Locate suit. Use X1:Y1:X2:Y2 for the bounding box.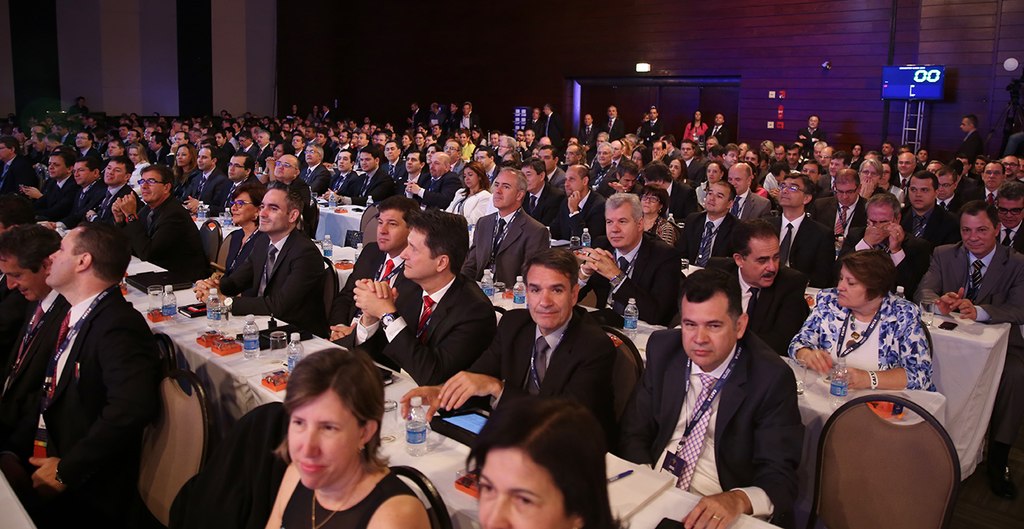
37:170:74:232.
